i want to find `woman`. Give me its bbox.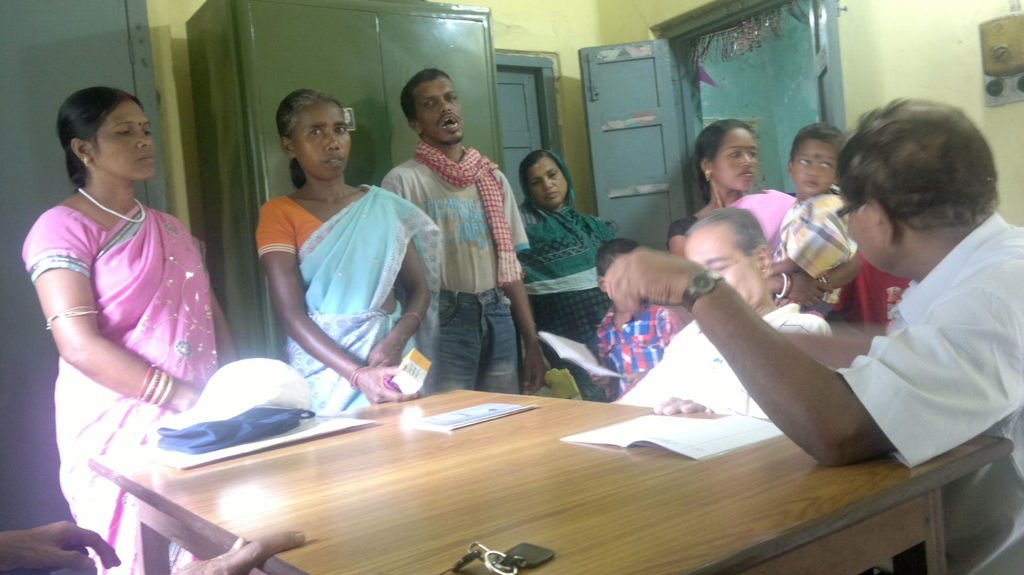
bbox=(518, 149, 621, 404).
